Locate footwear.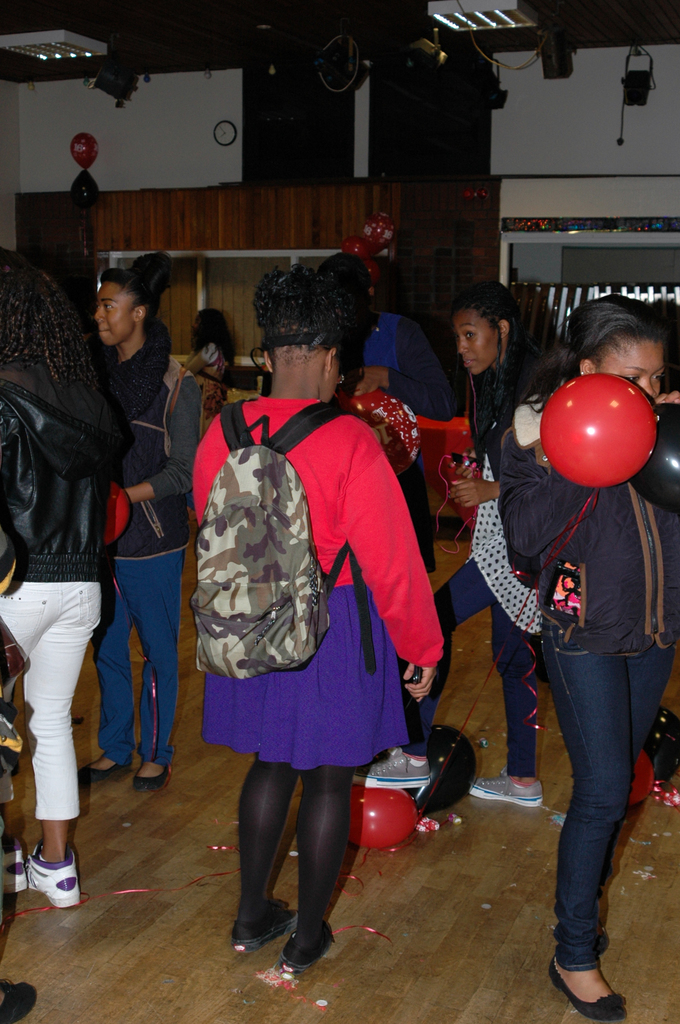
Bounding box: <bbox>128, 762, 172, 795</bbox>.
